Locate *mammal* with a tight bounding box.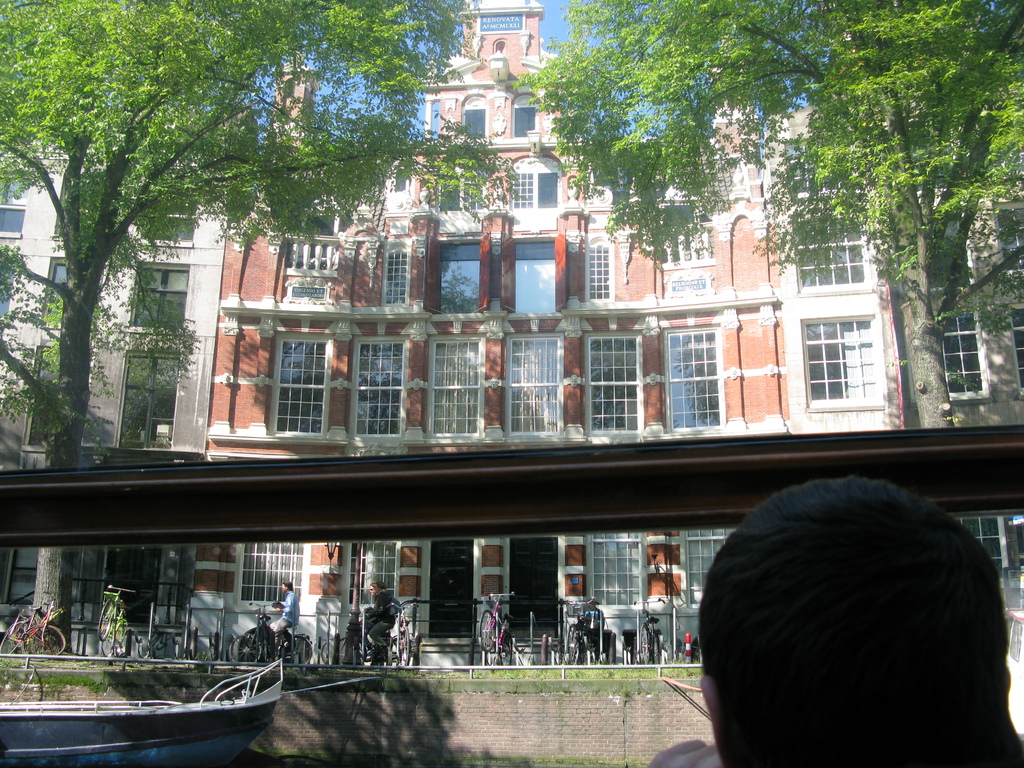
677,460,1020,737.
